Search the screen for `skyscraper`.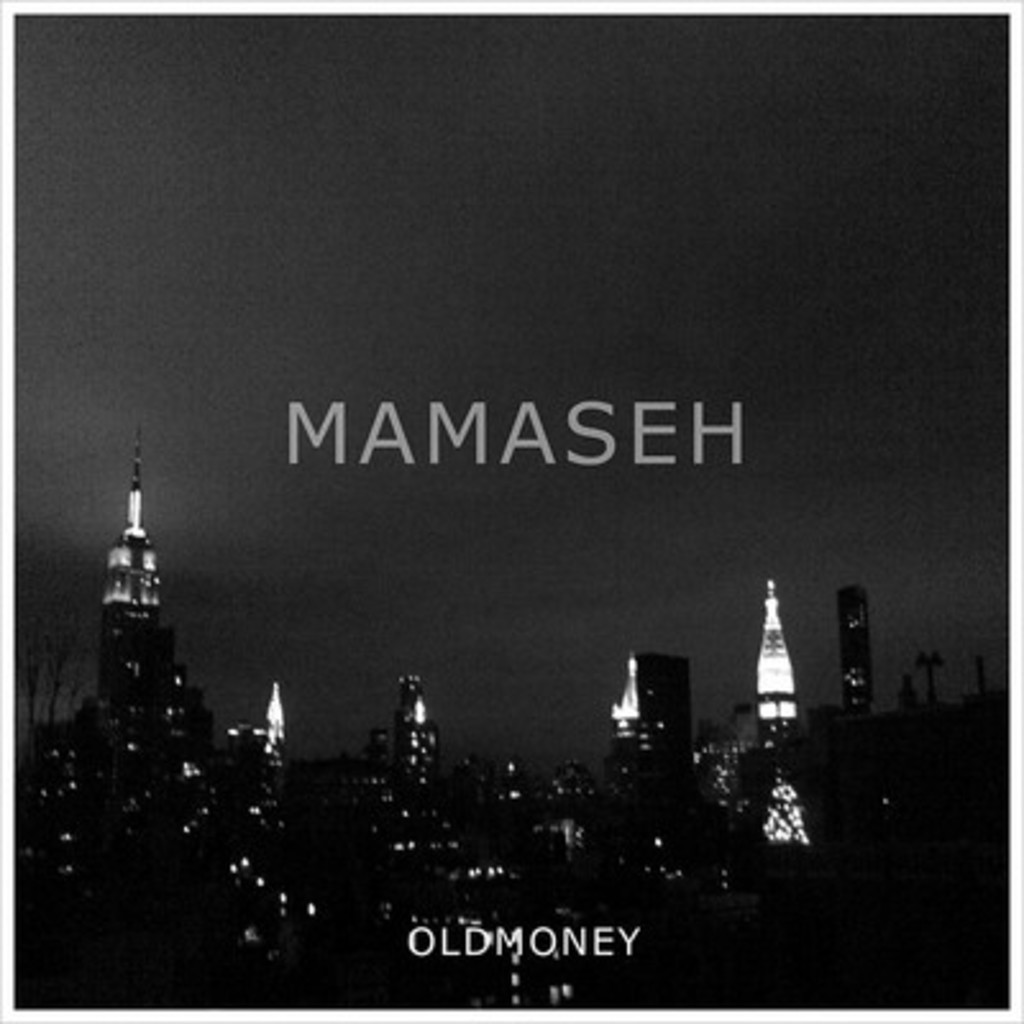
Found at bbox(594, 645, 704, 896).
